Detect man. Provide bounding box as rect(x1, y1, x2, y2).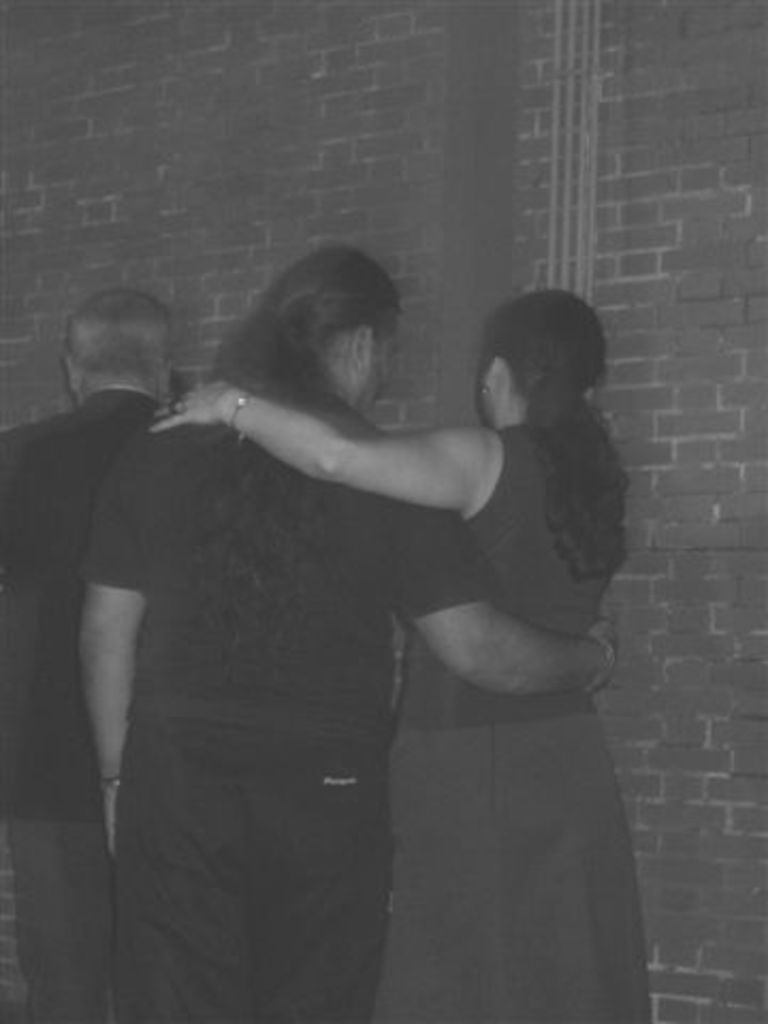
rect(75, 245, 623, 1015).
